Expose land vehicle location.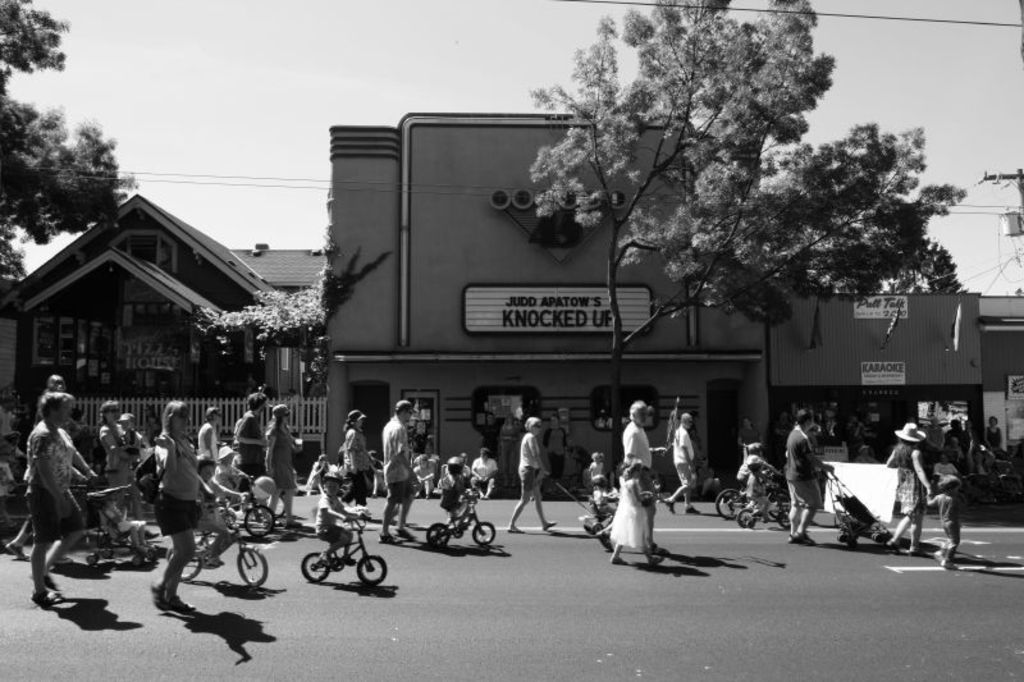
Exposed at rect(308, 514, 381, 605).
